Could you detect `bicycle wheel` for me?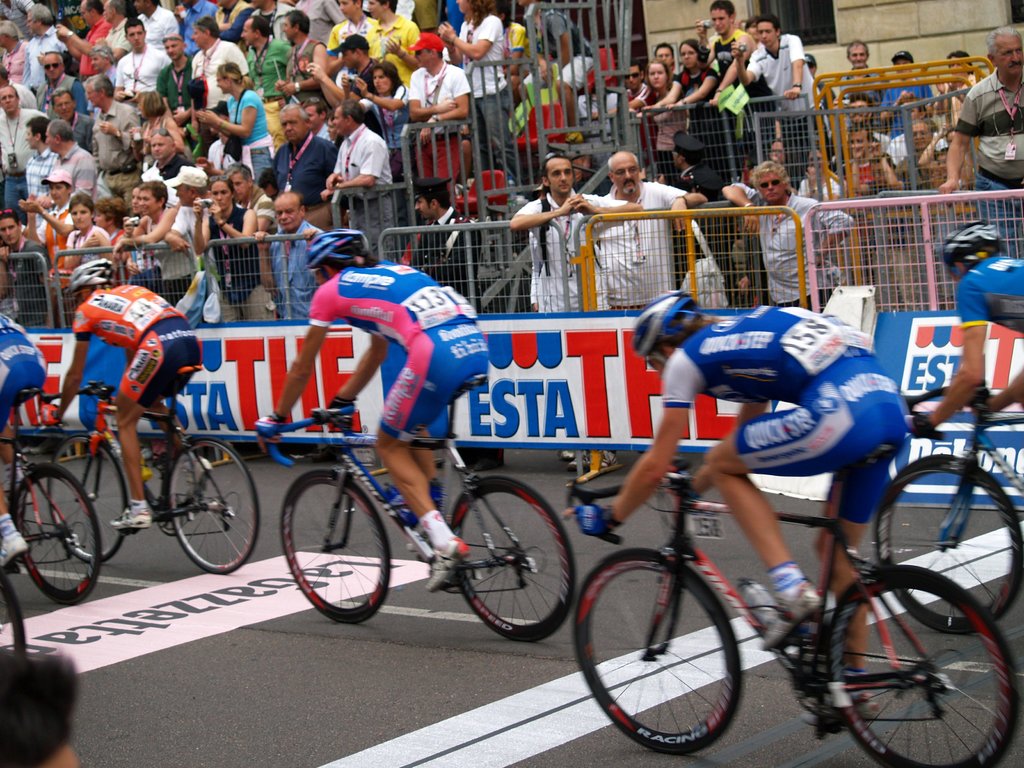
Detection result: 569, 552, 746, 760.
